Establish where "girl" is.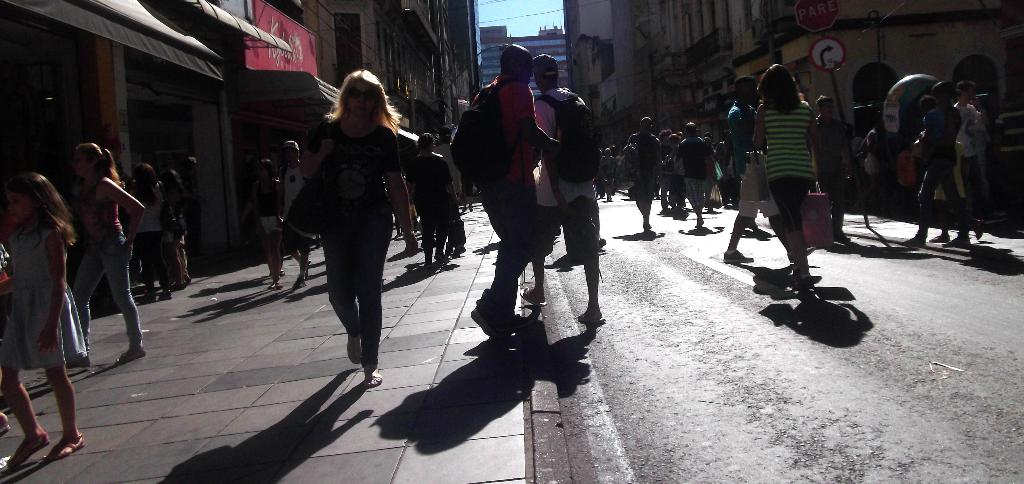
Established at (70, 143, 145, 360).
